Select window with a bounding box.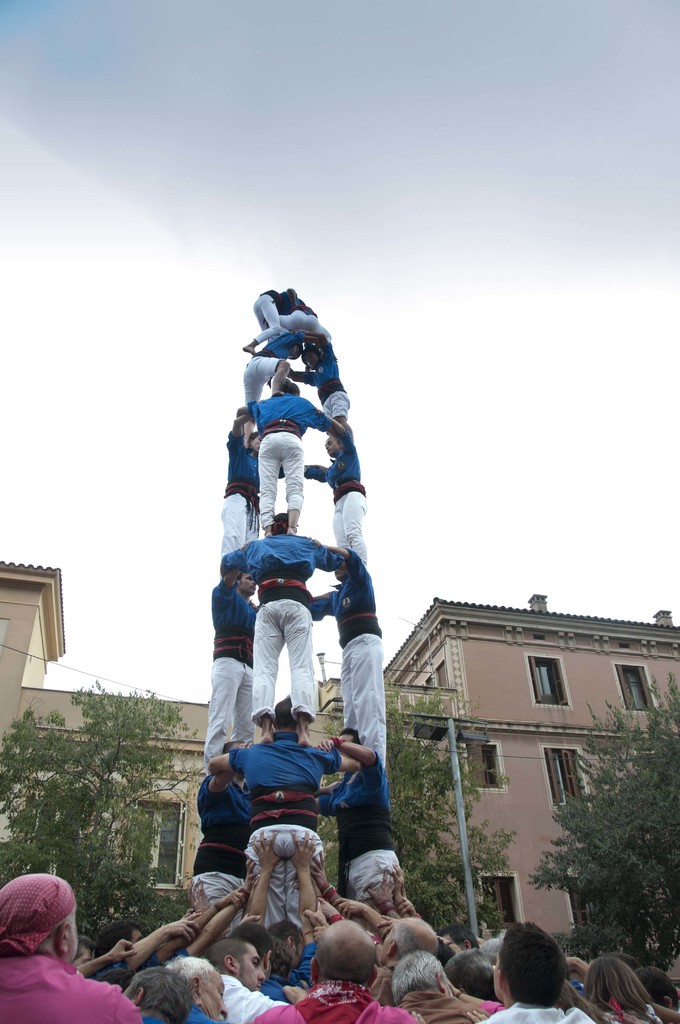
614, 659, 663, 715.
